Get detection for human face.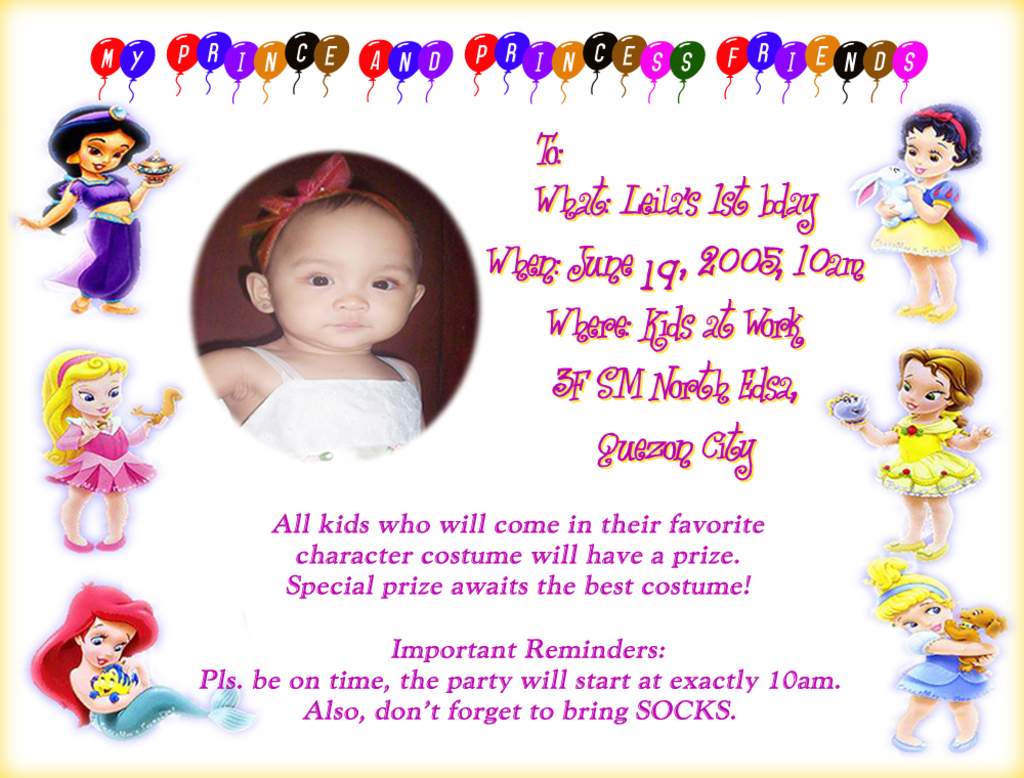
Detection: box=[902, 602, 951, 635].
